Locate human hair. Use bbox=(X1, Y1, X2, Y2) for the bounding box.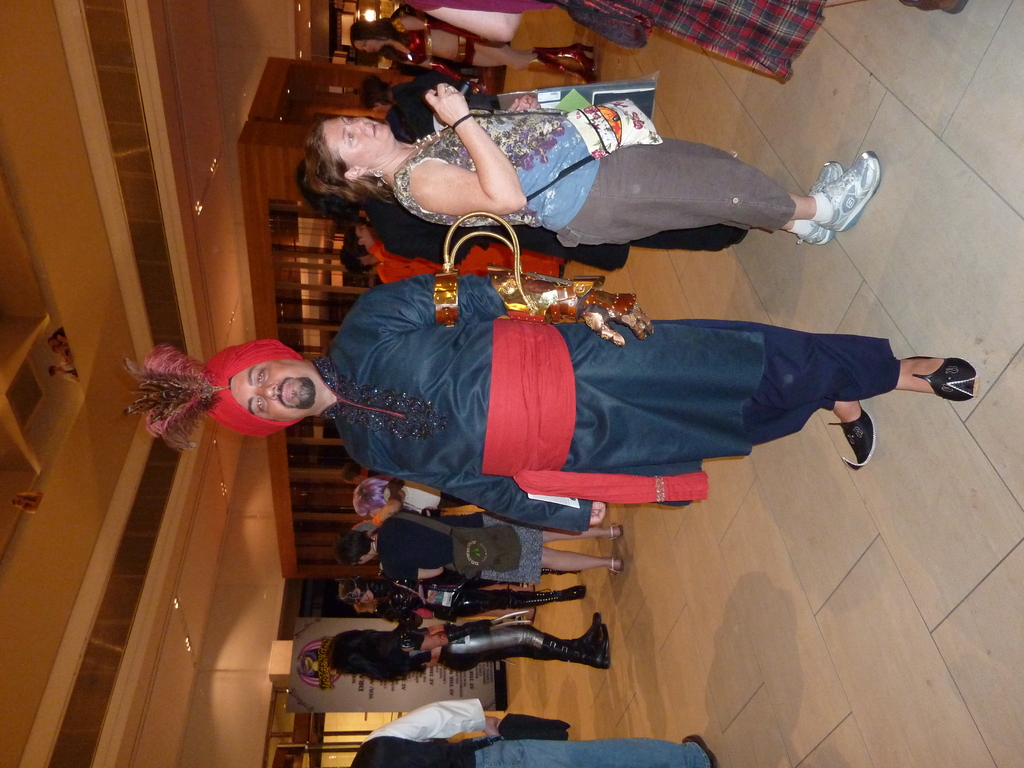
bbox=(362, 71, 392, 111).
